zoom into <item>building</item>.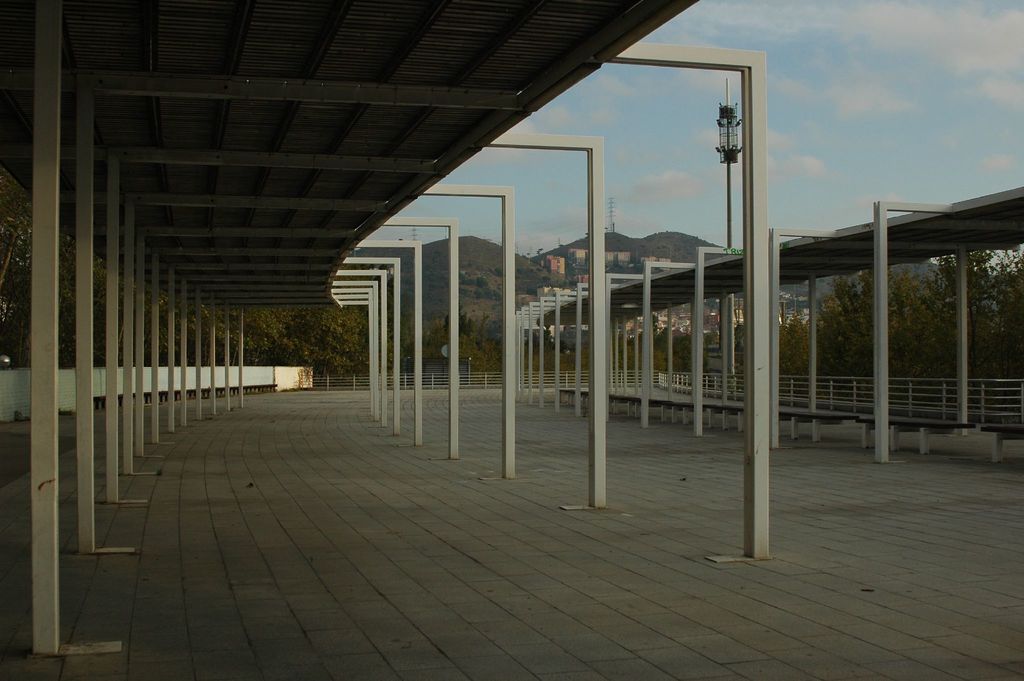
Zoom target: locate(641, 256, 670, 276).
